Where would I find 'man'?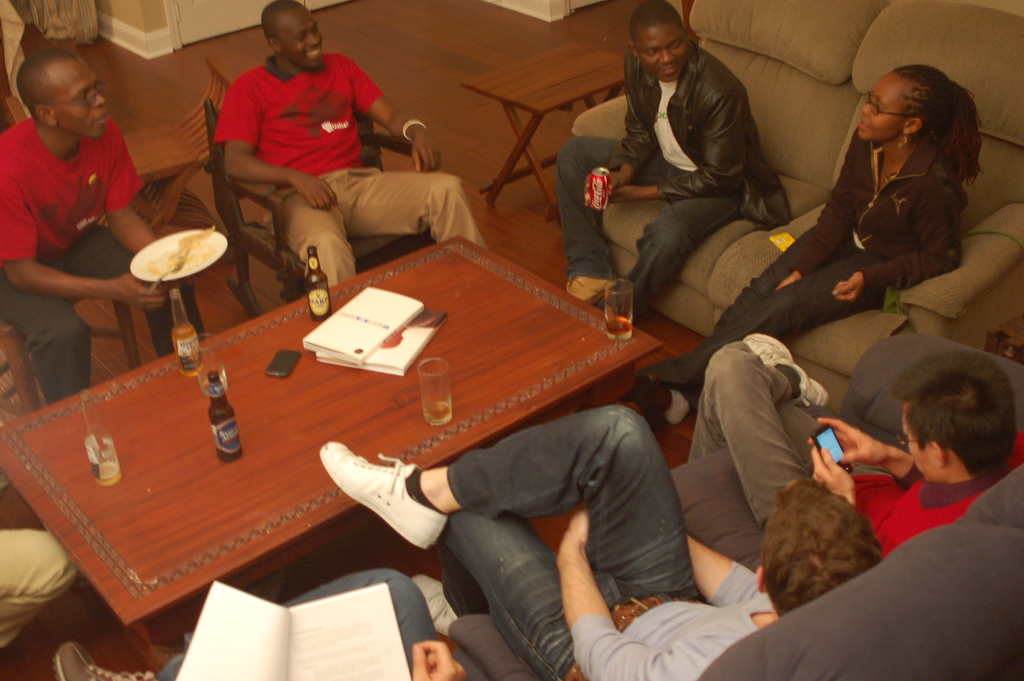
At rect(563, 0, 793, 322).
